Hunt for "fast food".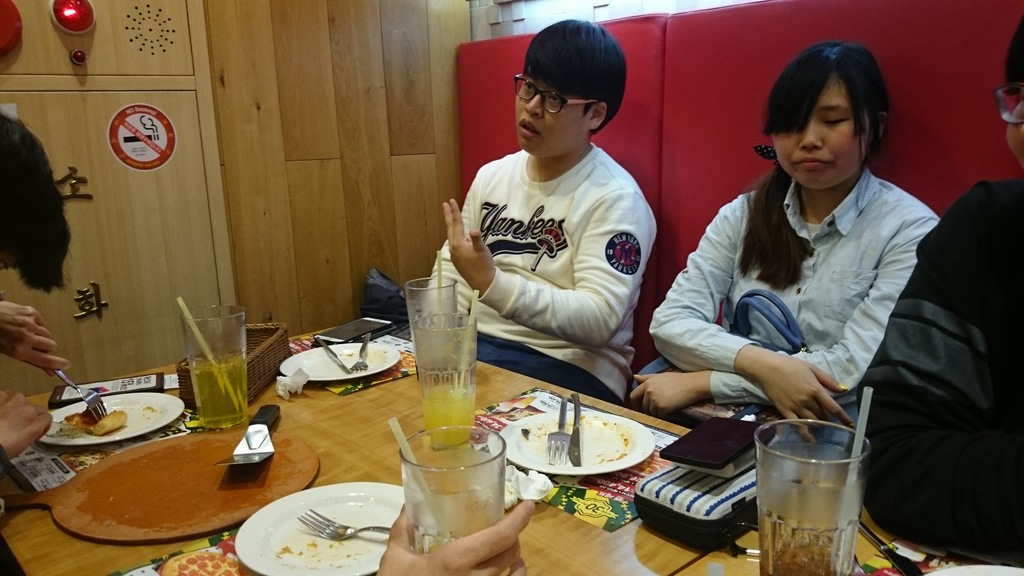
Hunted down at 56:404:125:440.
